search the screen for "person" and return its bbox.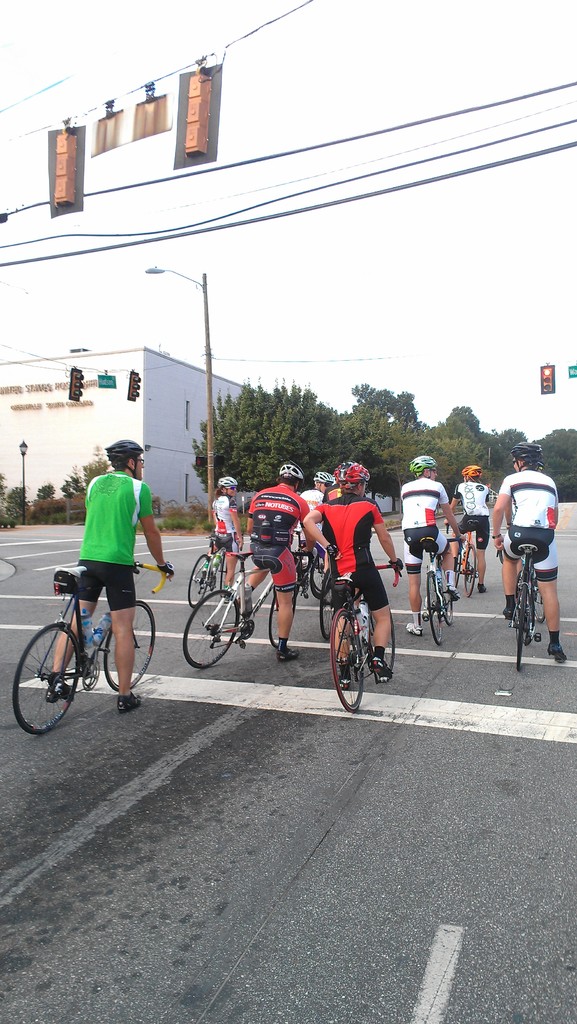
Found: bbox=[211, 472, 243, 602].
